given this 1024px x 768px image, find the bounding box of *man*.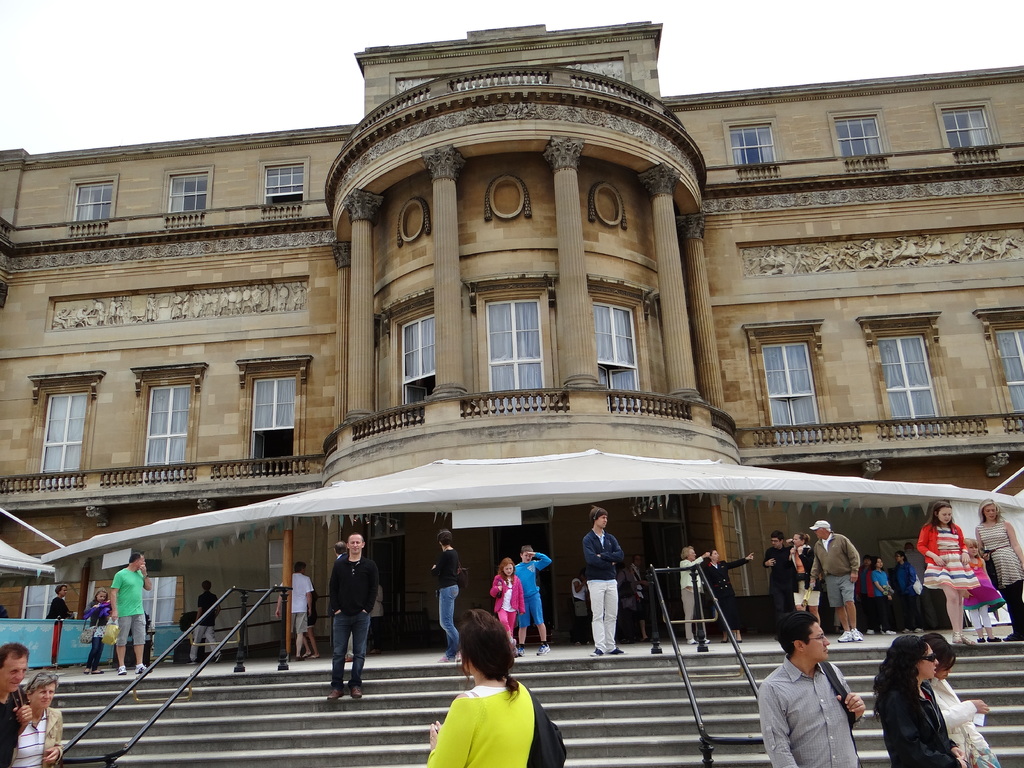
BBox(807, 518, 858, 641).
